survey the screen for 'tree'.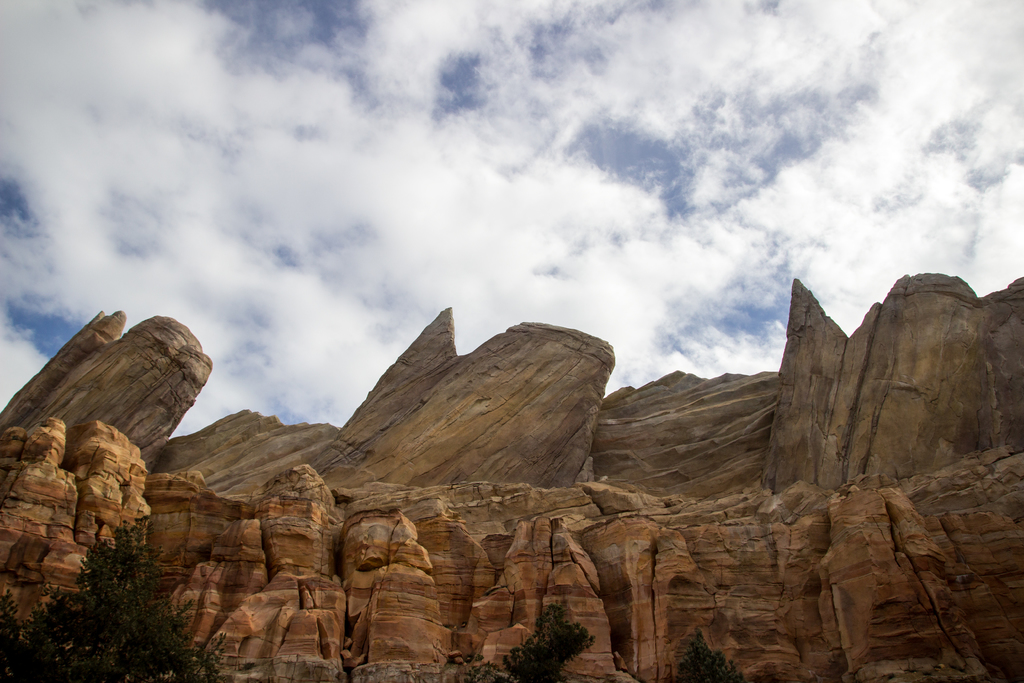
Survey found: x1=662 y1=630 x2=742 y2=682.
